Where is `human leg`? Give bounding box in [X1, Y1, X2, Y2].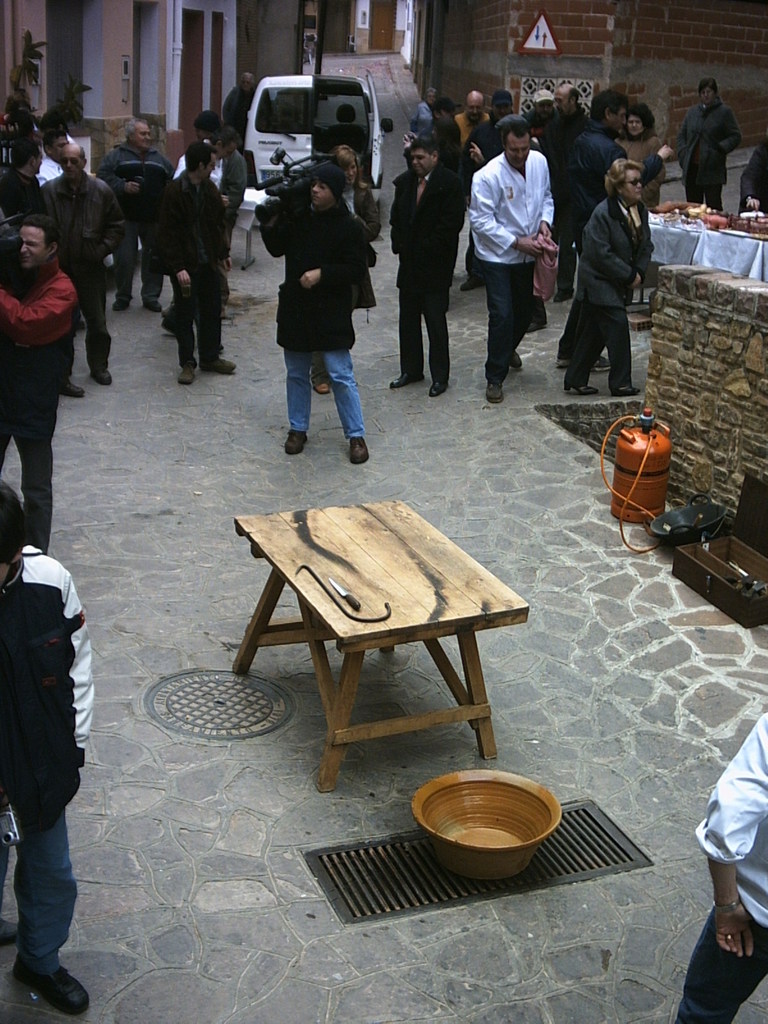
[0, 404, 11, 469].
